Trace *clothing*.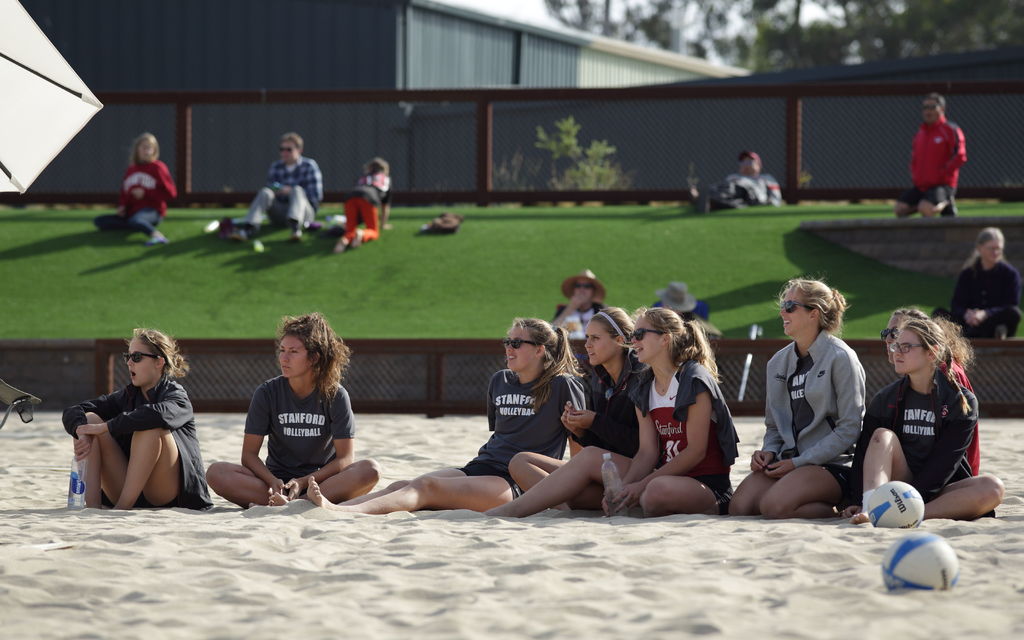
Traced to box(709, 170, 783, 211).
